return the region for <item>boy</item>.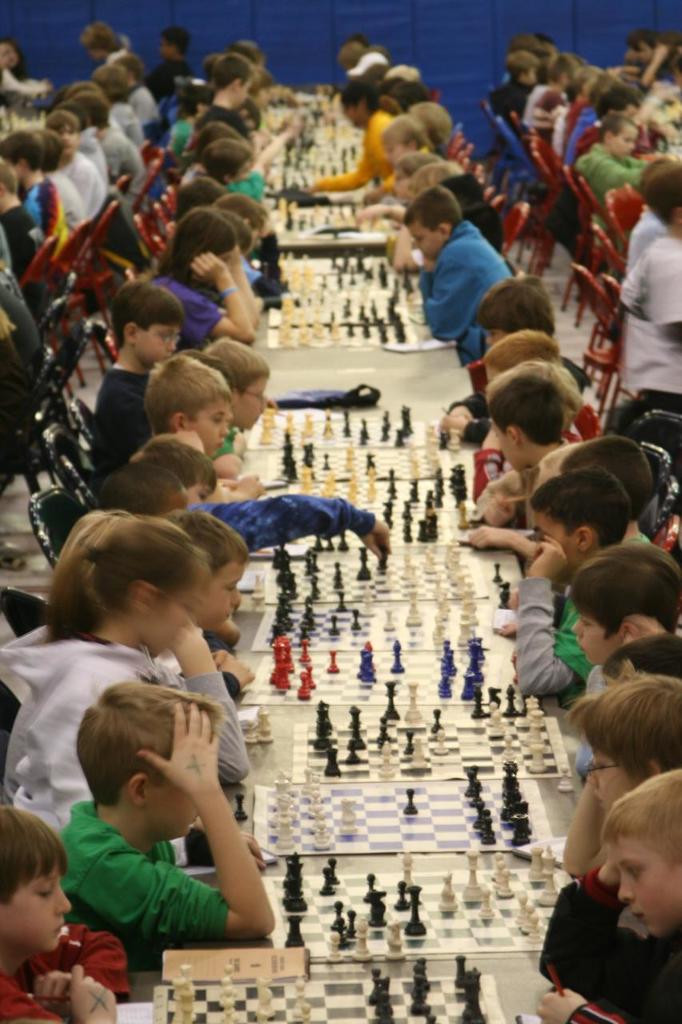
box(402, 186, 513, 367).
